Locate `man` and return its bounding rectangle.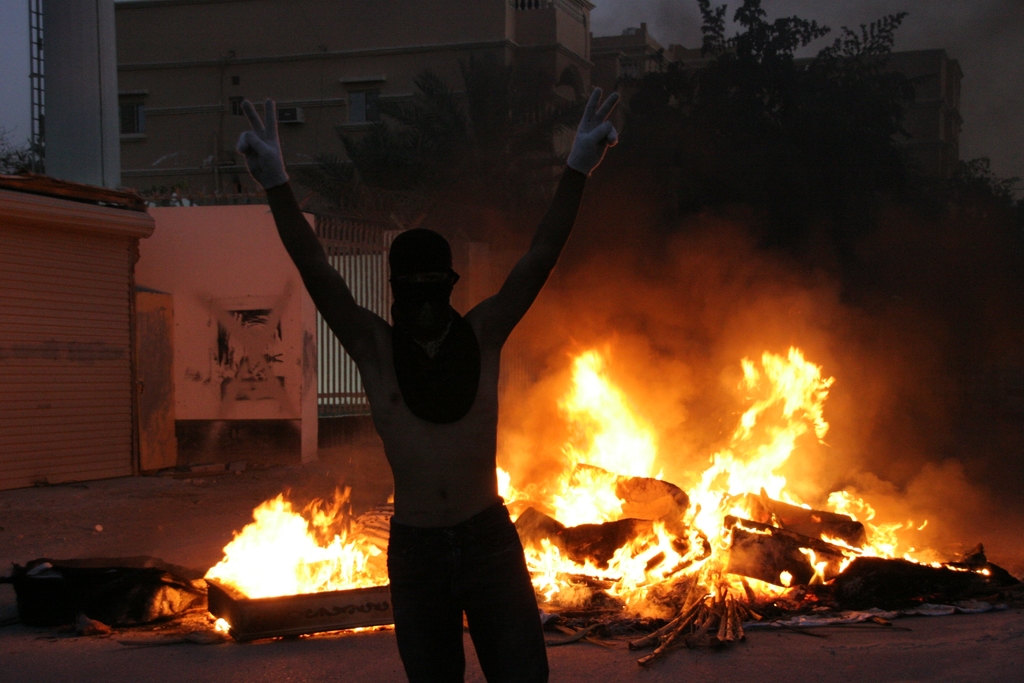
rect(236, 90, 621, 682).
